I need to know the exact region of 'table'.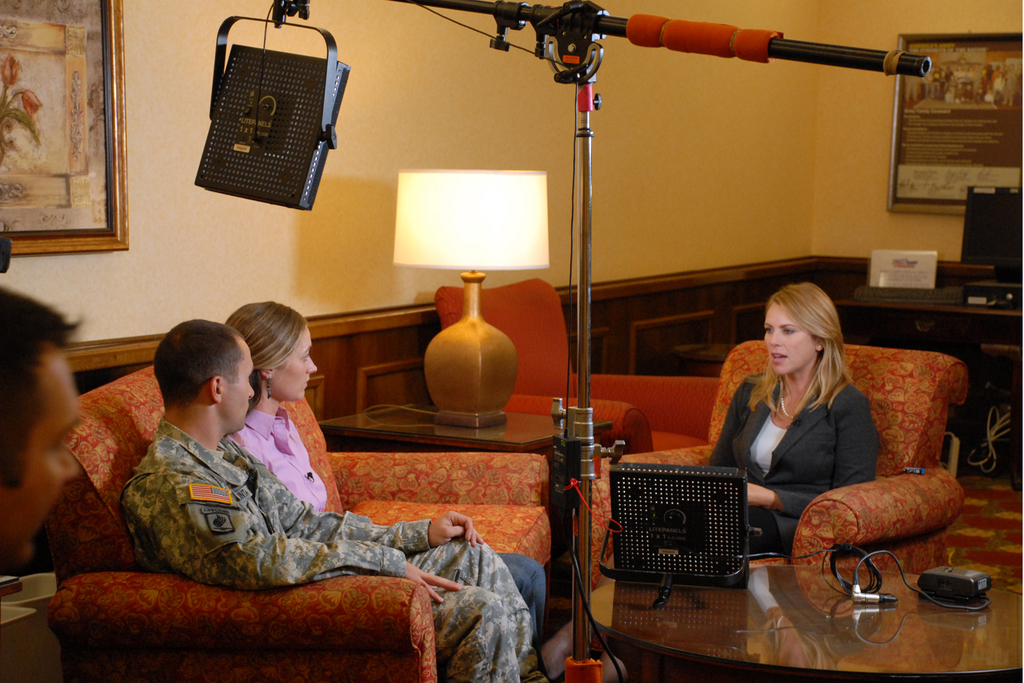
Region: 835, 275, 1023, 477.
